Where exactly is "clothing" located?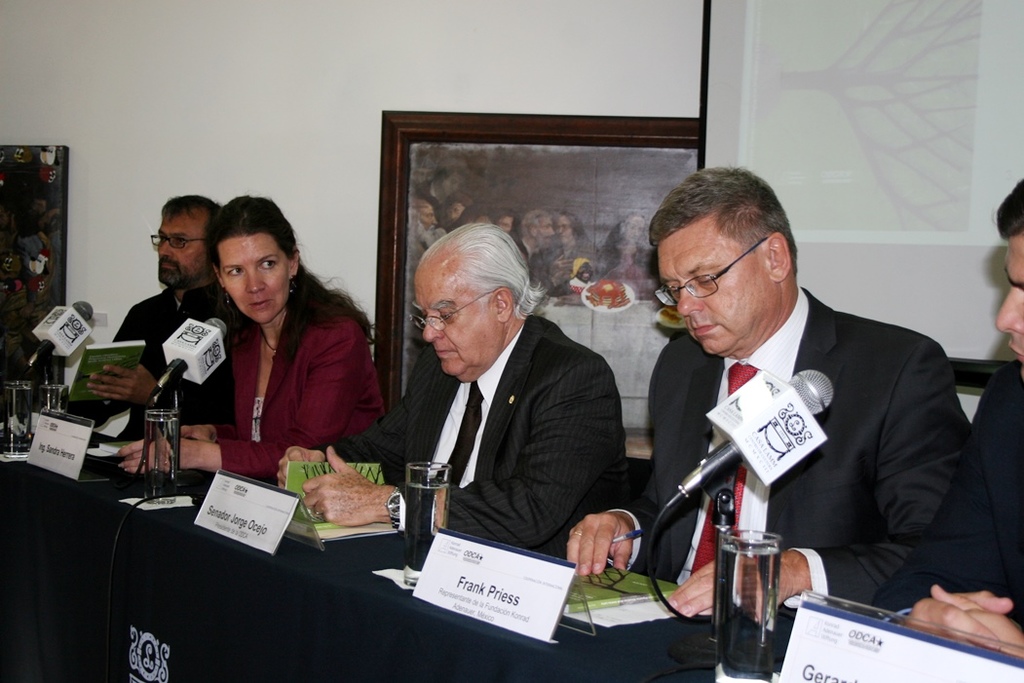
Its bounding box is l=208, t=299, r=387, b=474.
